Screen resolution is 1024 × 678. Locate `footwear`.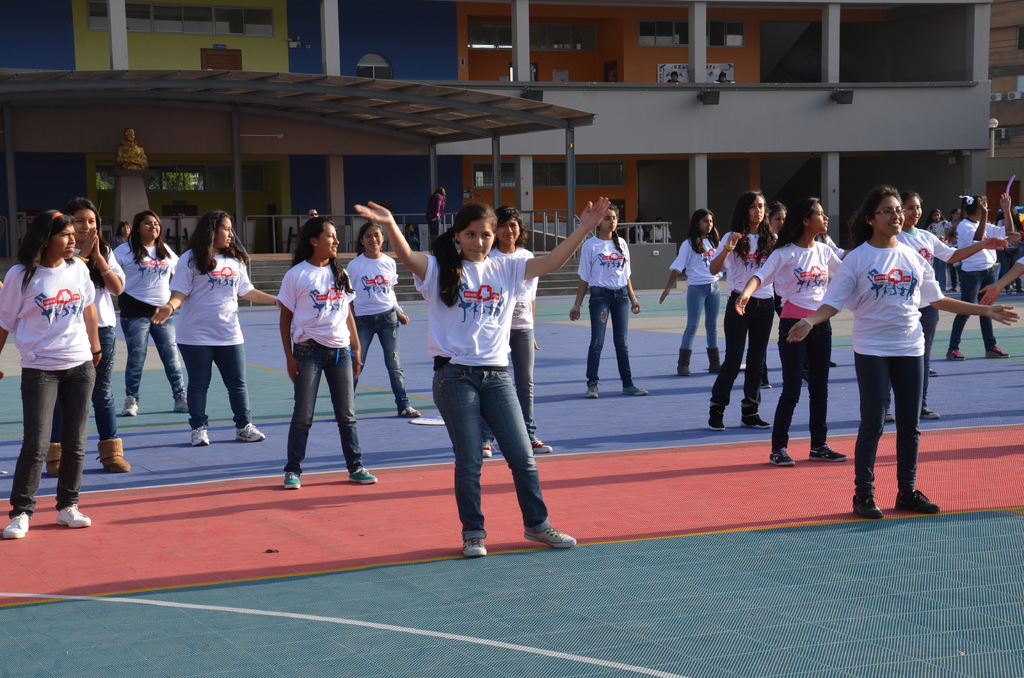
<region>96, 435, 131, 473</region>.
